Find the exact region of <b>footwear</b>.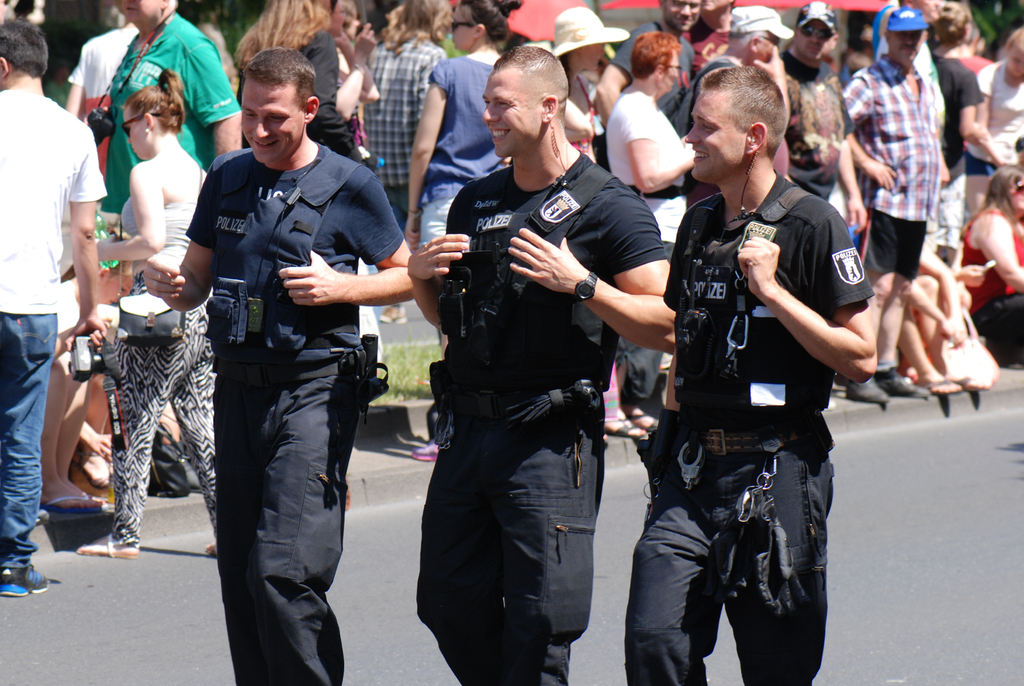
Exact region: [x1=72, y1=531, x2=146, y2=557].
